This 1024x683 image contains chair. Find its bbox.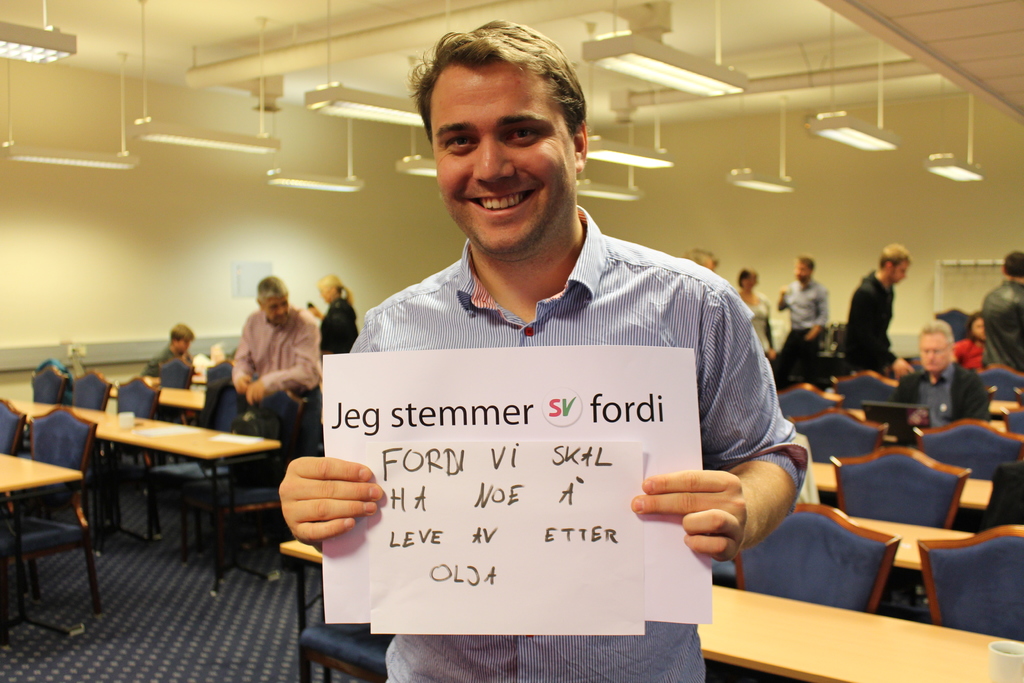
(835, 444, 975, 526).
